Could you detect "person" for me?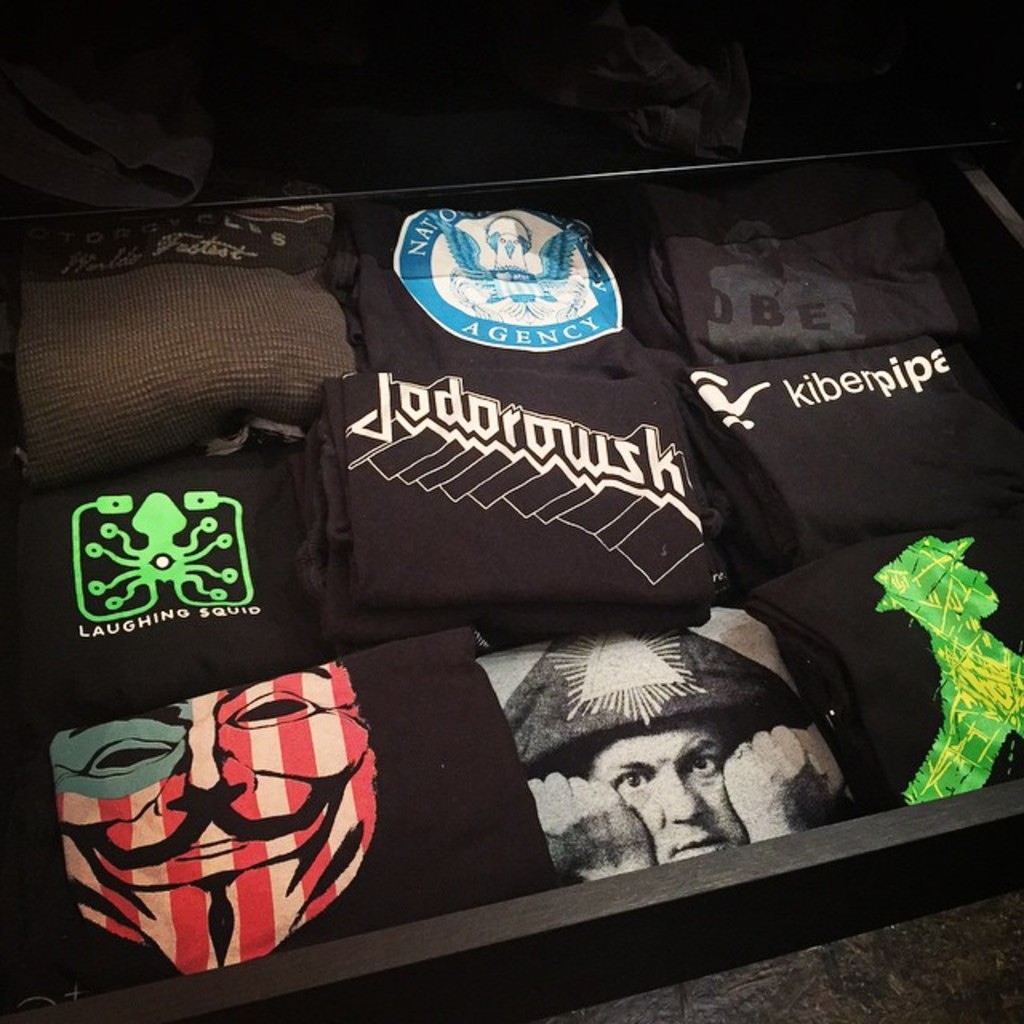
Detection result: x1=45, y1=651, x2=386, y2=978.
